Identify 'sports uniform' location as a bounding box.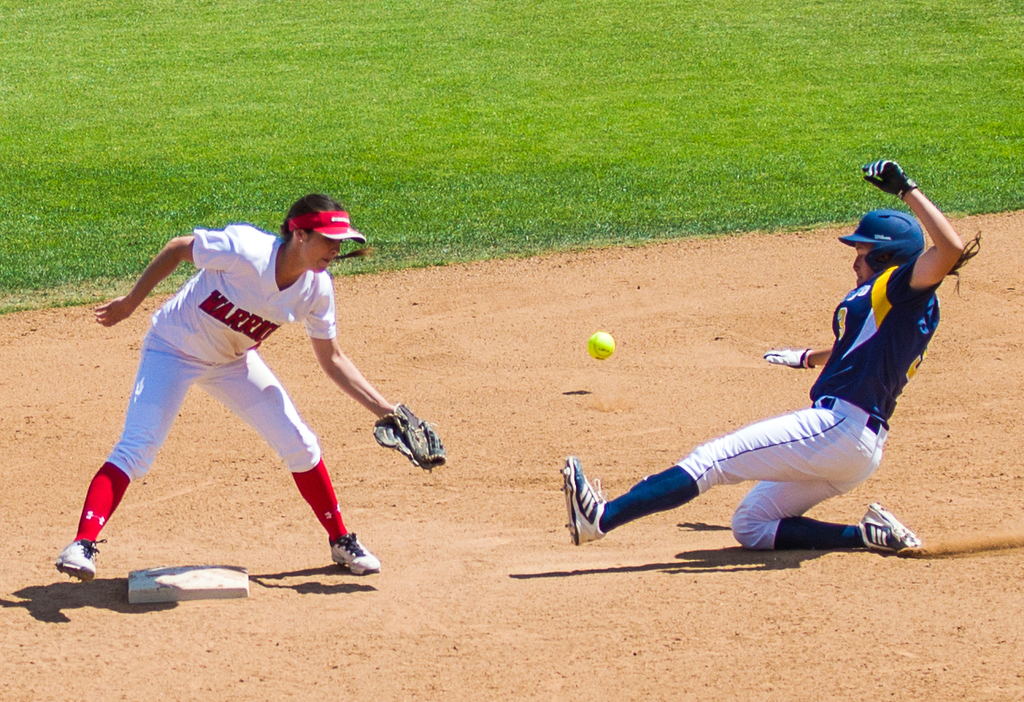
556, 156, 949, 562.
